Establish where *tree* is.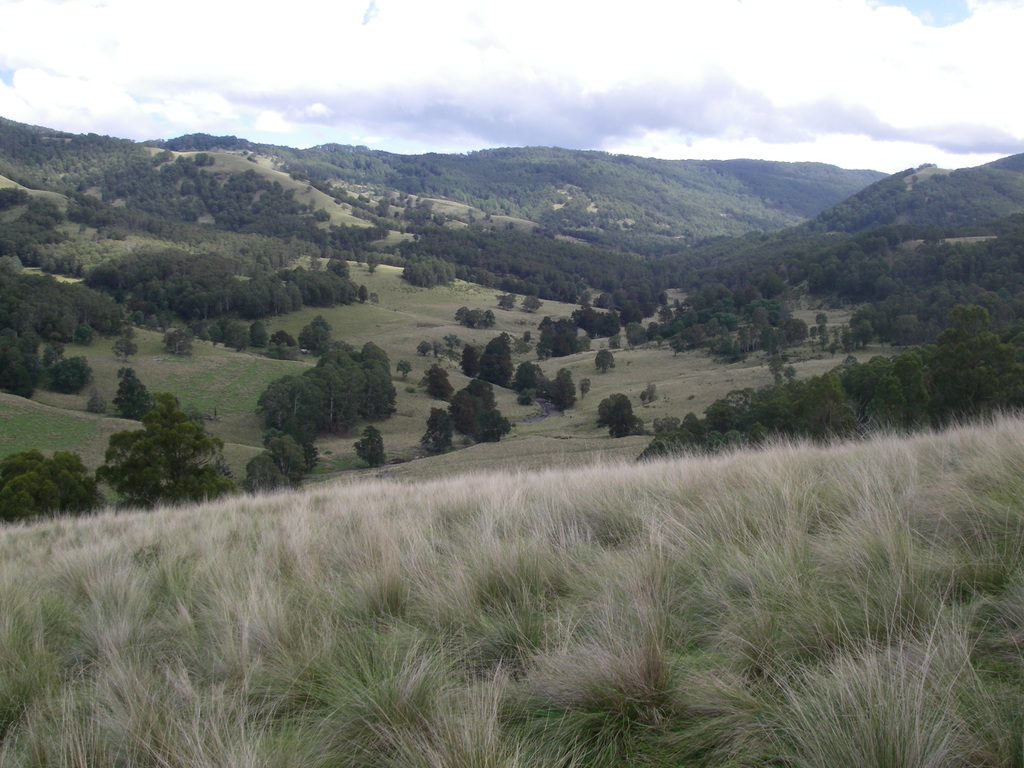
Established at 415, 341, 432, 357.
